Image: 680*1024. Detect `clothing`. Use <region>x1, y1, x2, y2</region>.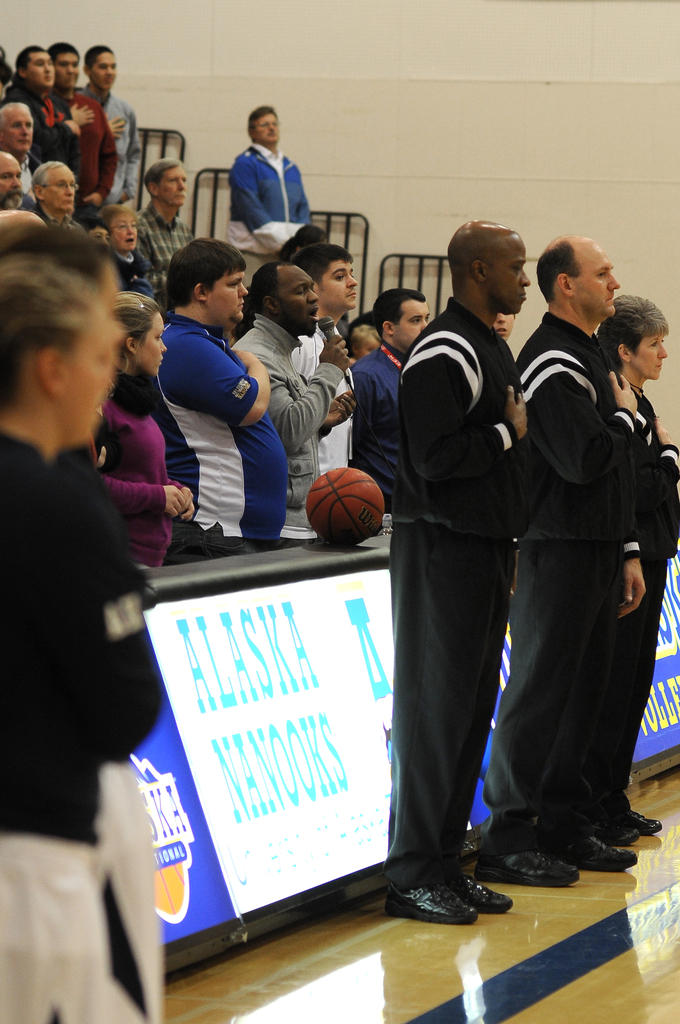
<region>96, 369, 196, 564</region>.
